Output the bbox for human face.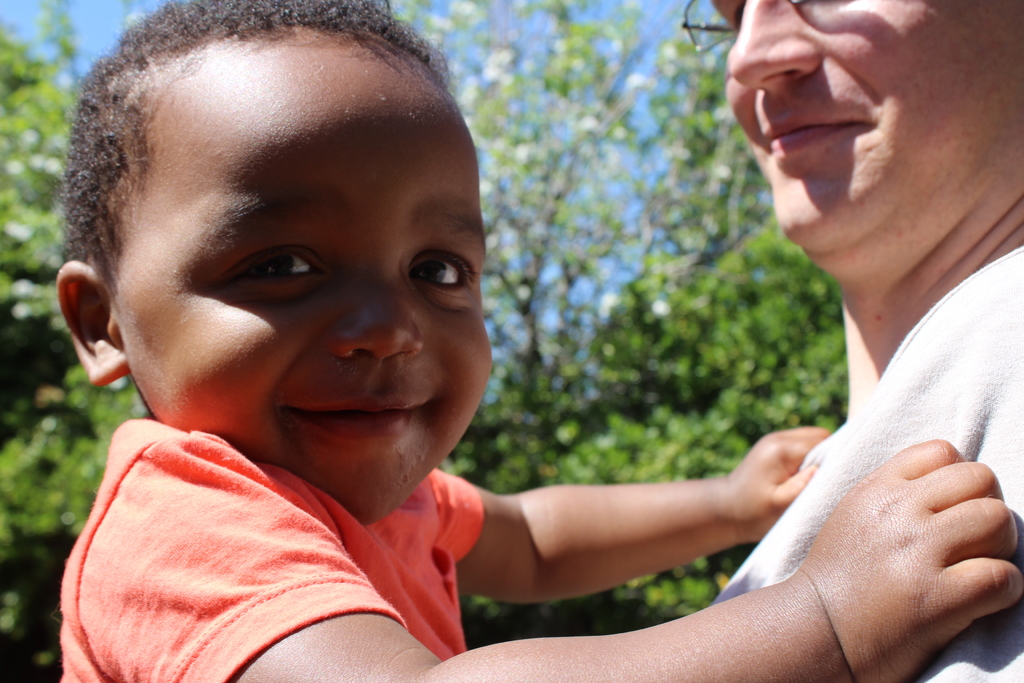
675/0/1023/261.
